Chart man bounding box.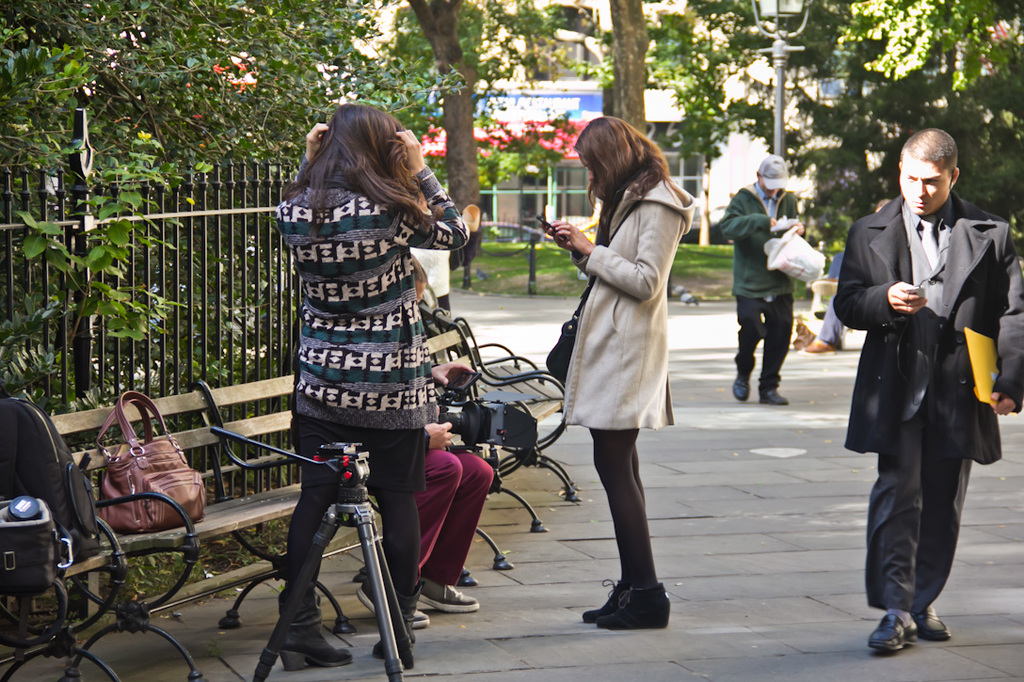
Charted: locate(716, 153, 824, 406).
